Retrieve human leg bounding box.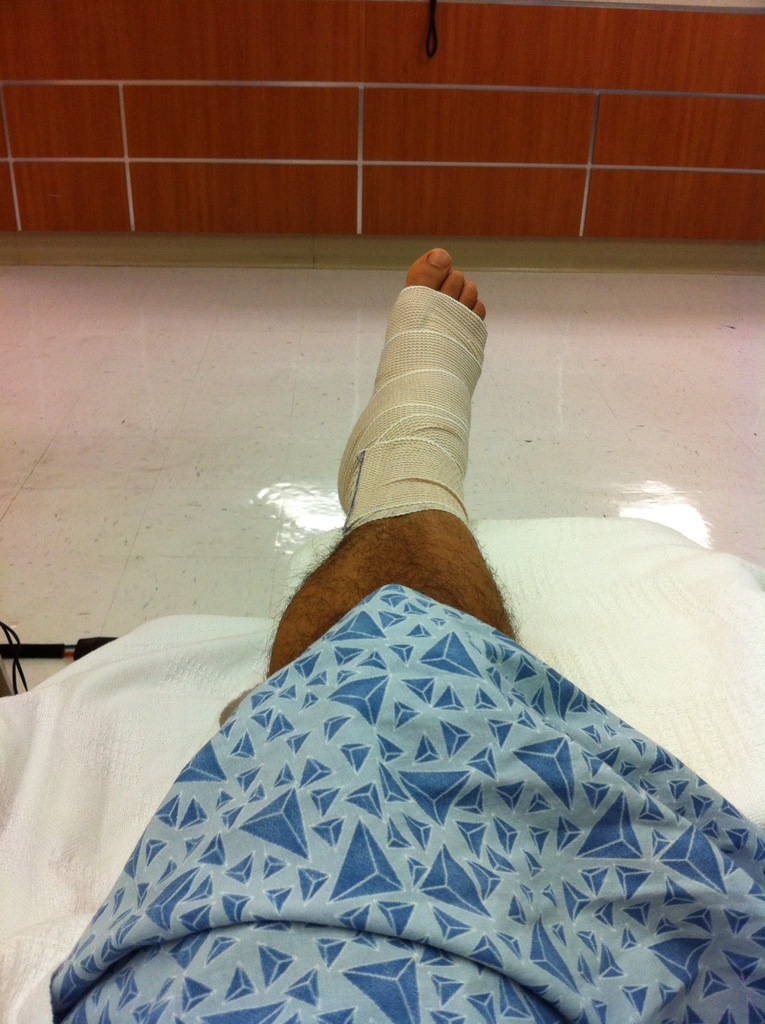
Bounding box: crop(275, 241, 517, 662).
